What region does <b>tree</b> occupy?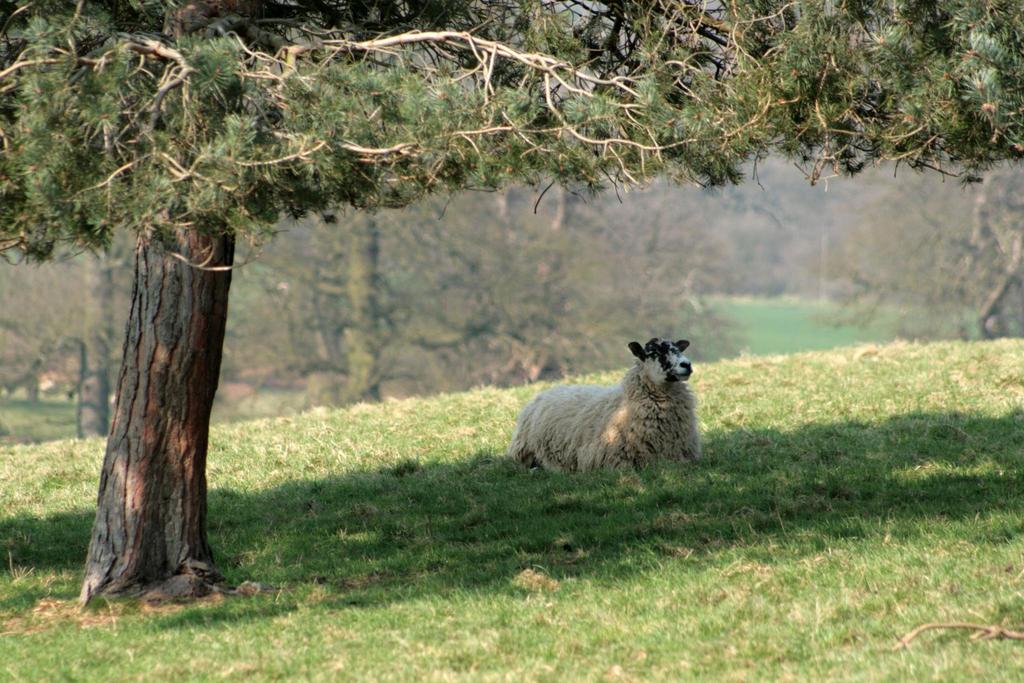
[x1=0, y1=0, x2=1023, y2=612].
